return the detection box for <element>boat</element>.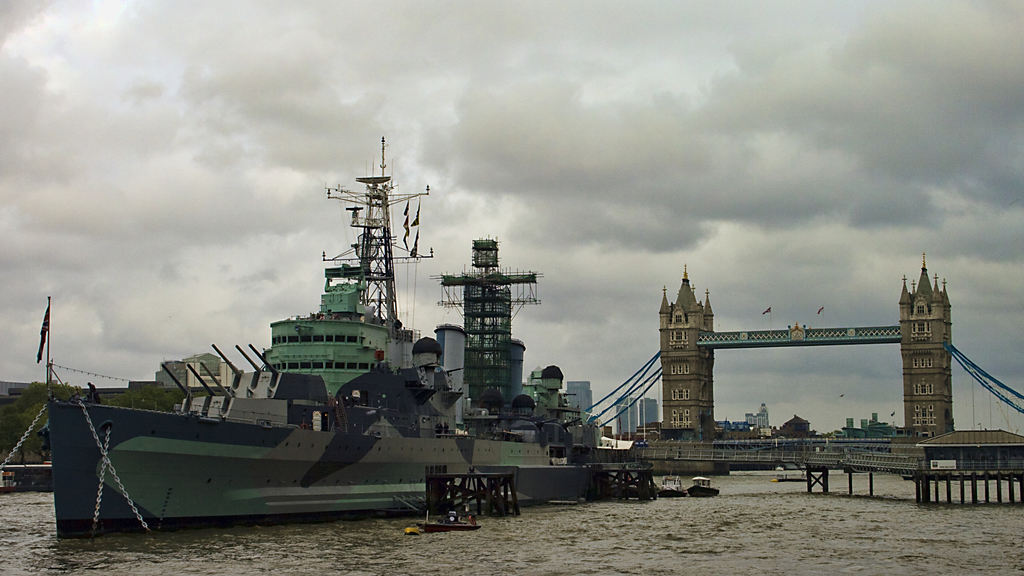
Rect(657, 477, 687, 499).
